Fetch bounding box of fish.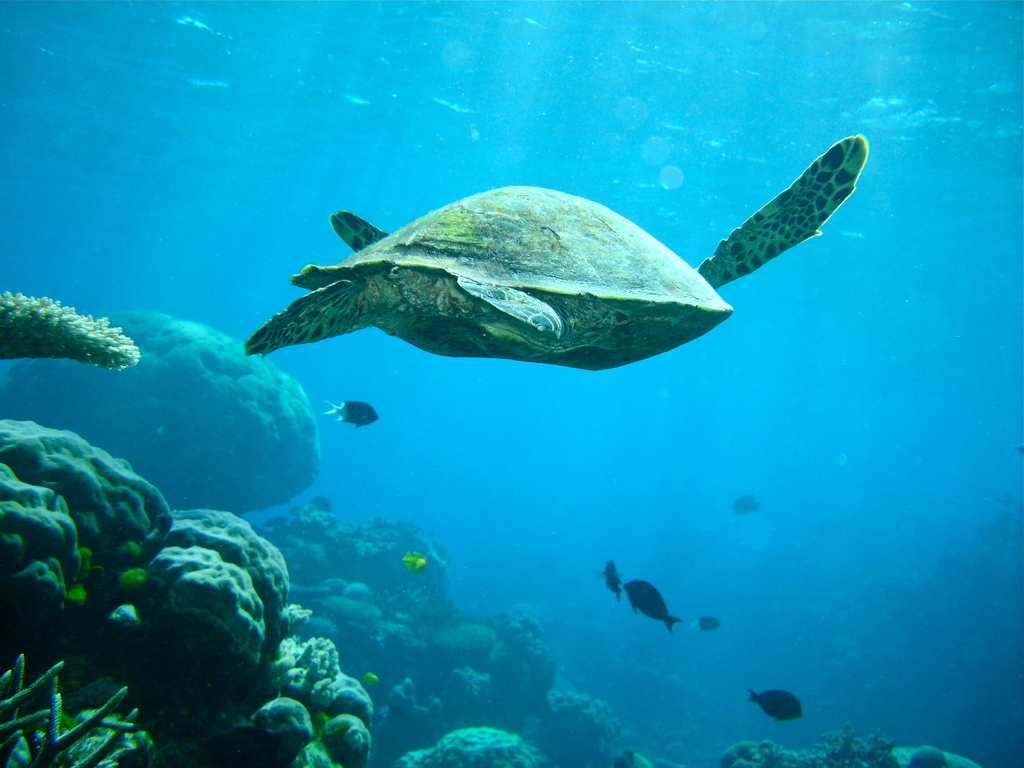
Bbox: box=[748, 691, 806, 722].
